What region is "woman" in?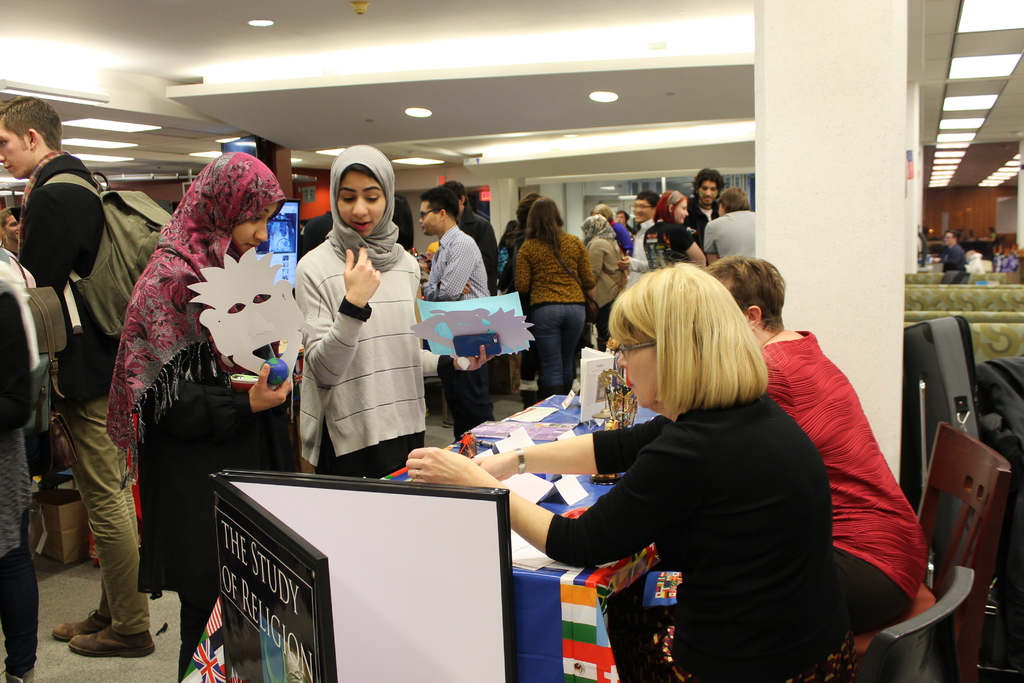
bbox=[699, 252, 934, 652].
